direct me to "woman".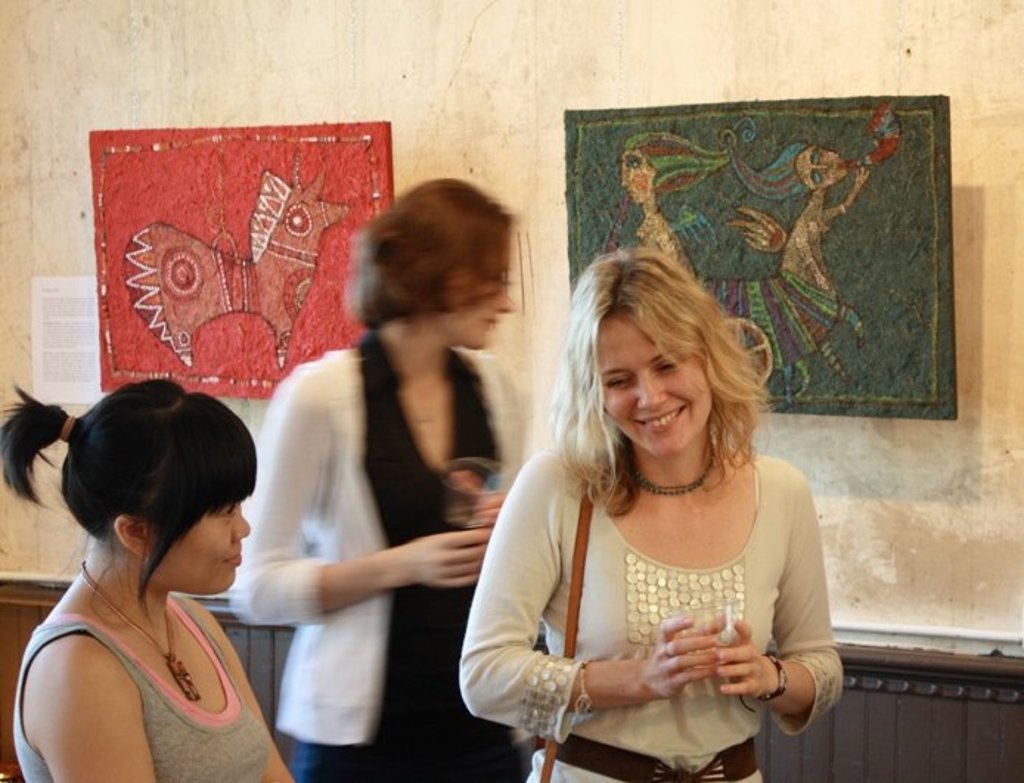
Direction: <region>730, 140, 872, 379</region>.
